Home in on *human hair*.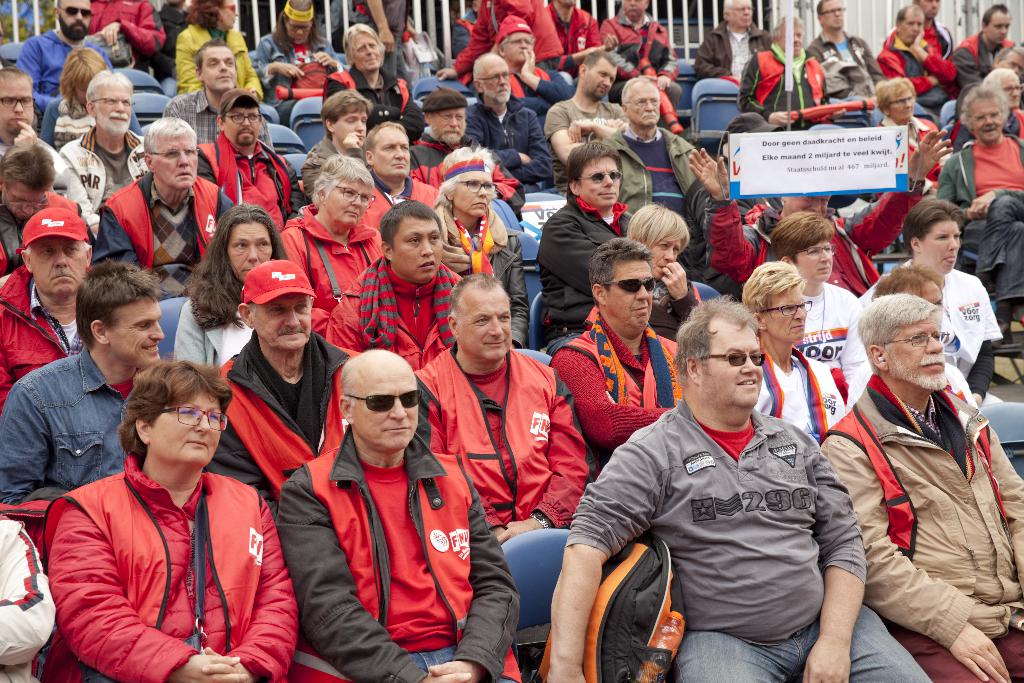
Homed in at 186, 206, 295, 331.
